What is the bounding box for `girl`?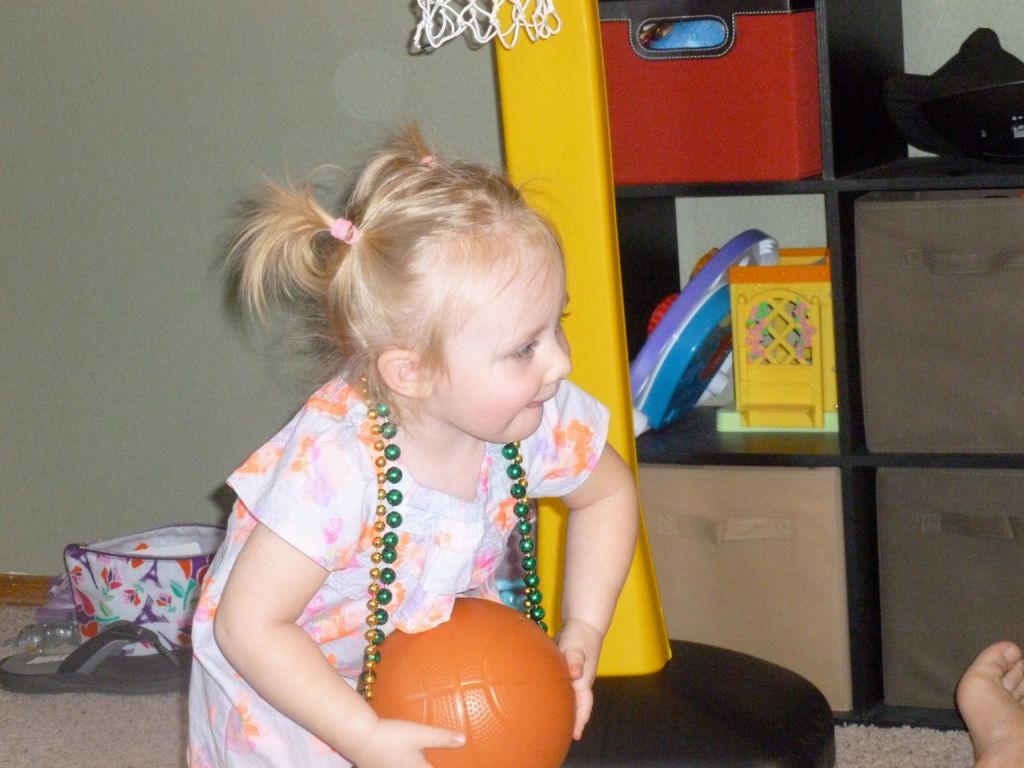
(x1=185, y1=118, x2=636, y2=767).
